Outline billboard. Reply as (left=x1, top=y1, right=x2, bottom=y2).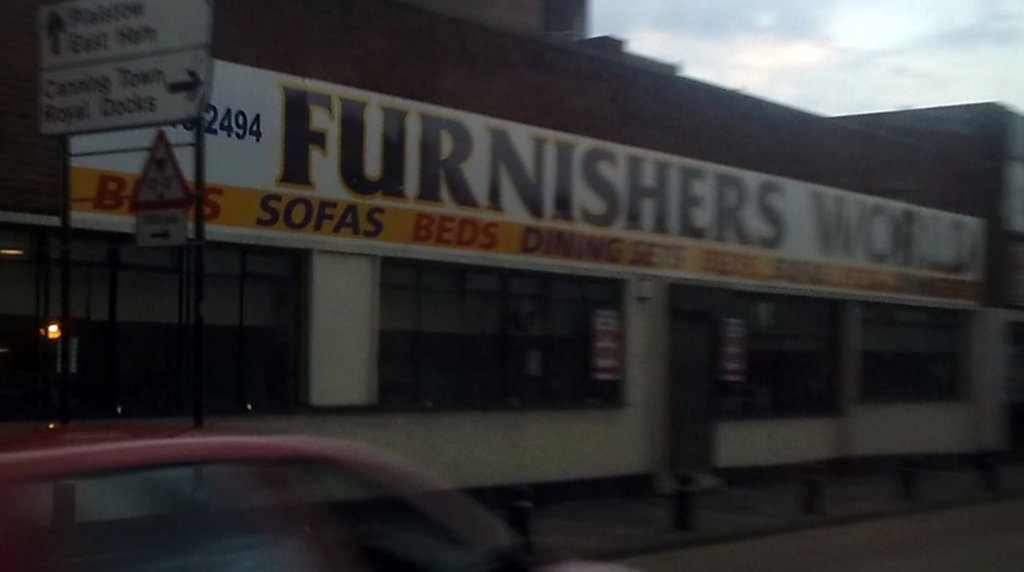
(left=67, top=60, right=987, bottom=315).
